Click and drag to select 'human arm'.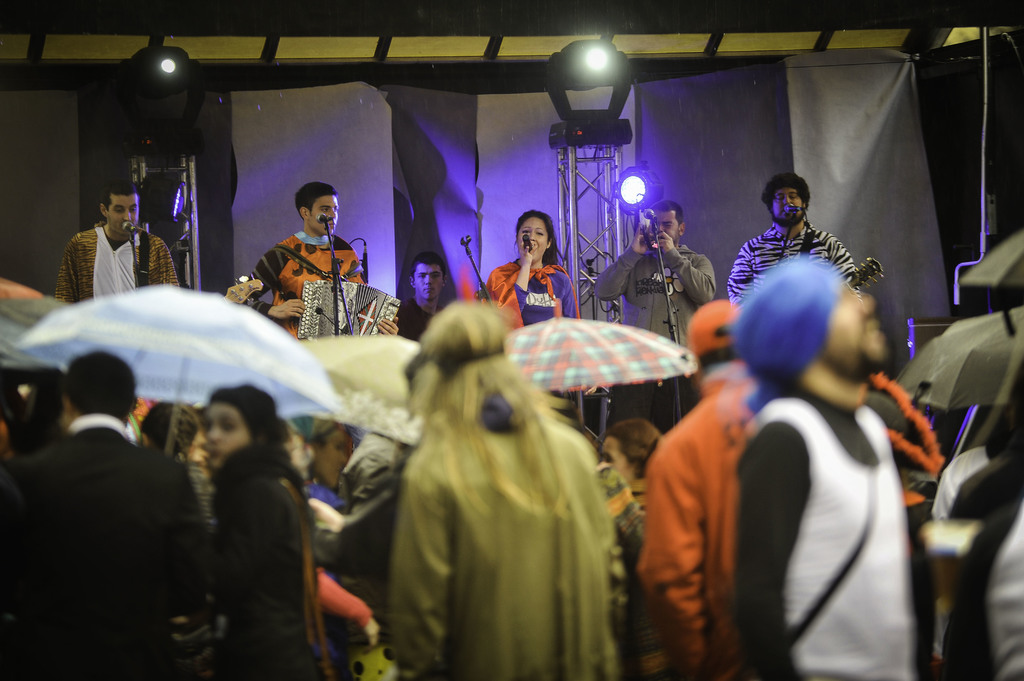
Selection: 374 314 399 335.
